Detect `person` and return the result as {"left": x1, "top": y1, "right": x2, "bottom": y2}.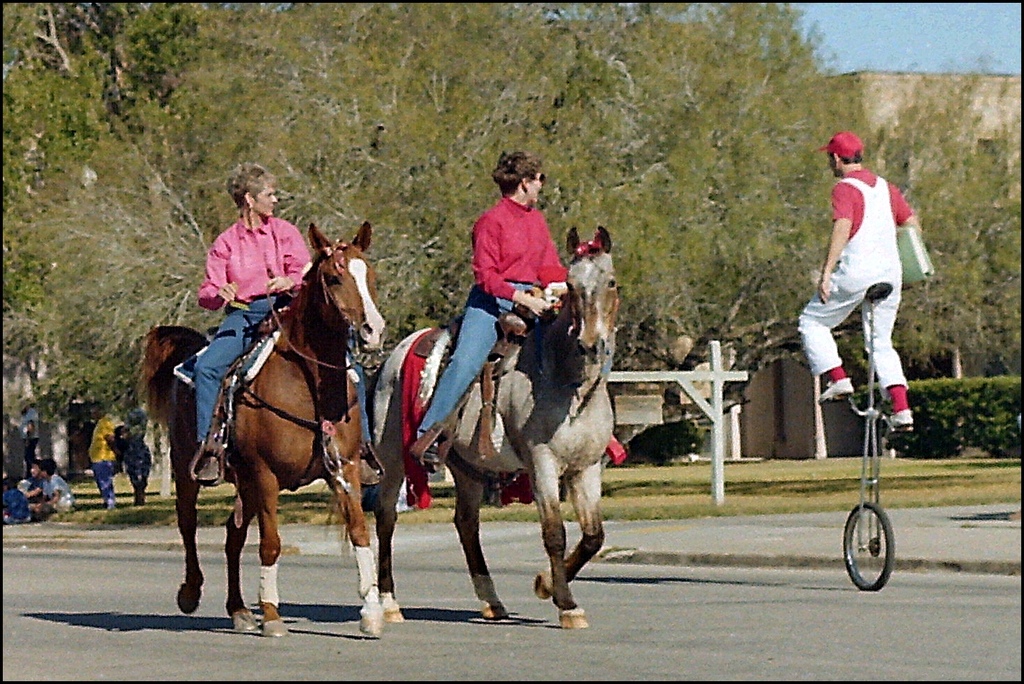
{"left": 188, "top": 159, "right": 390, "bottom": 490}.
